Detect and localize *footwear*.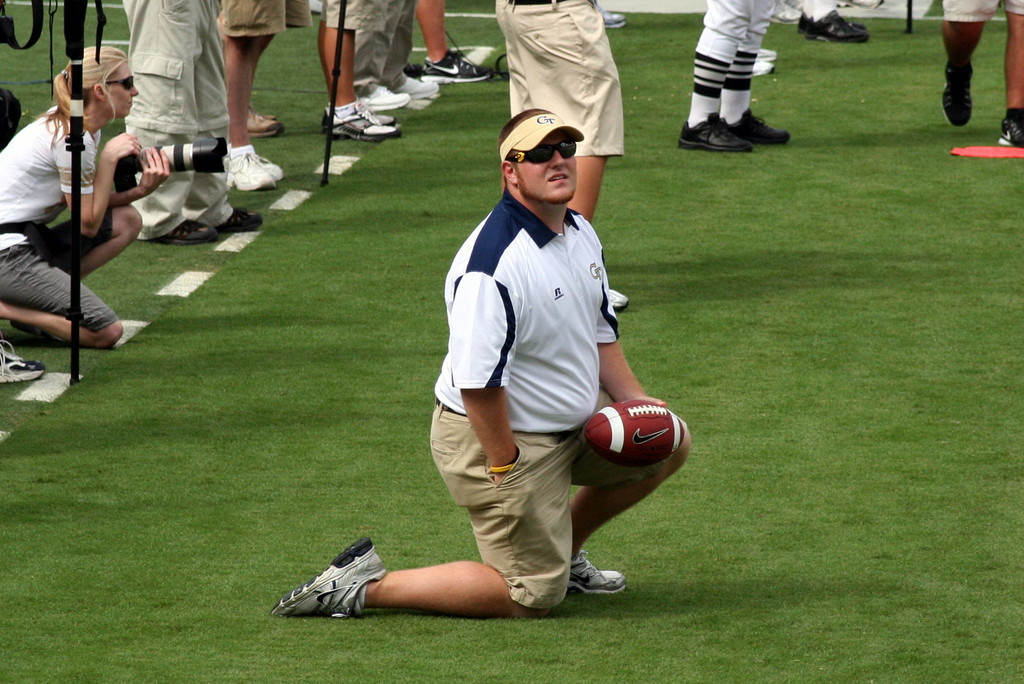
Localized at left=939, top=63, right=973, bottom=126.
